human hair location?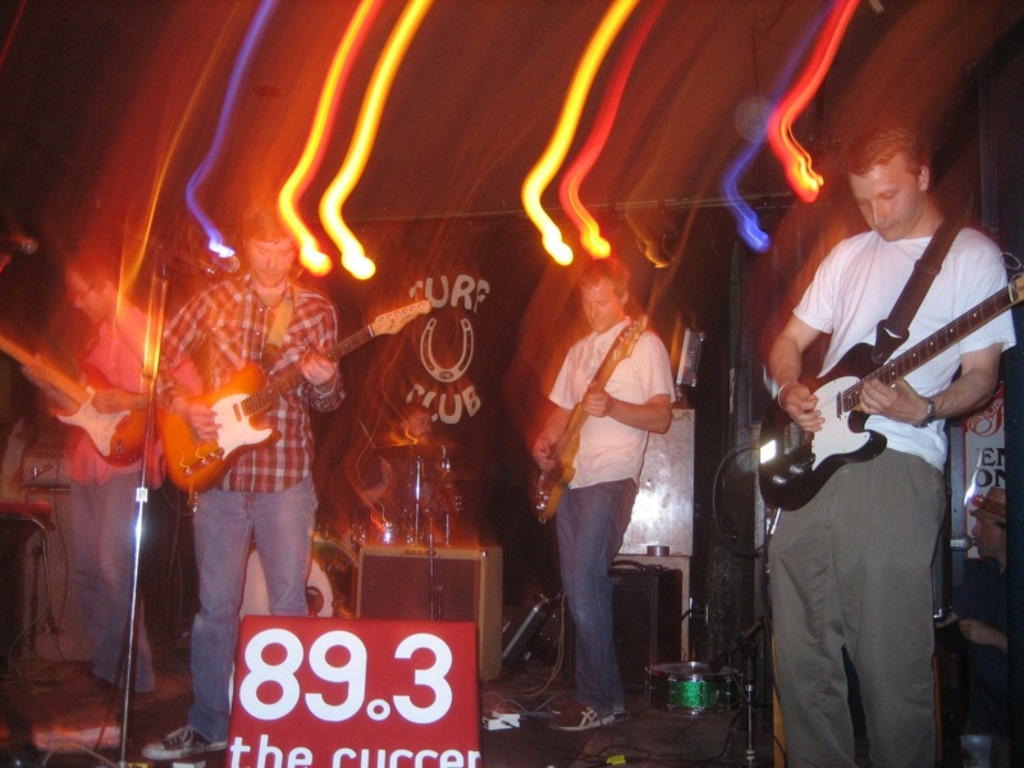
[left=581, top=255, right=640, bottom=310]
